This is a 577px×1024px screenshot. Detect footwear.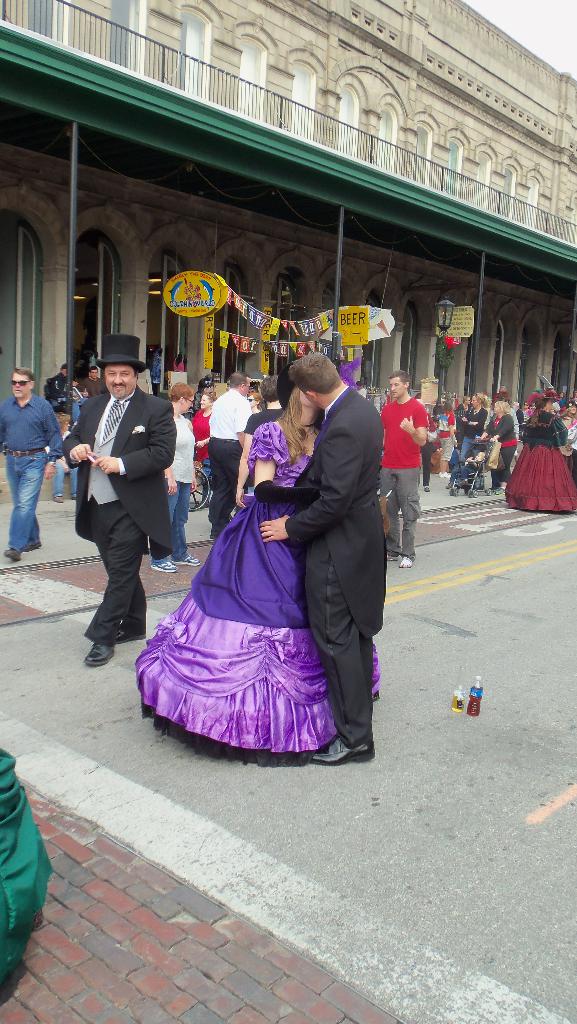
pyautogui.locateOnScreen(169, 555, 202, 567).
